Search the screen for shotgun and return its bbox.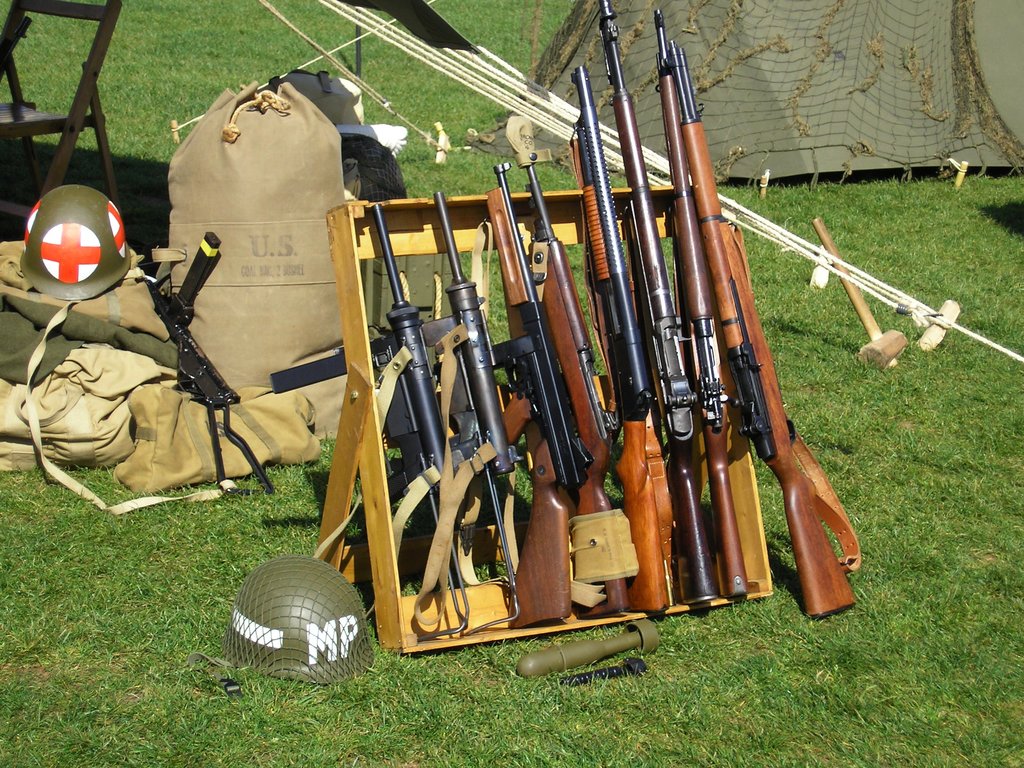
Found: <region>658, 3, 749, 601</region>.
